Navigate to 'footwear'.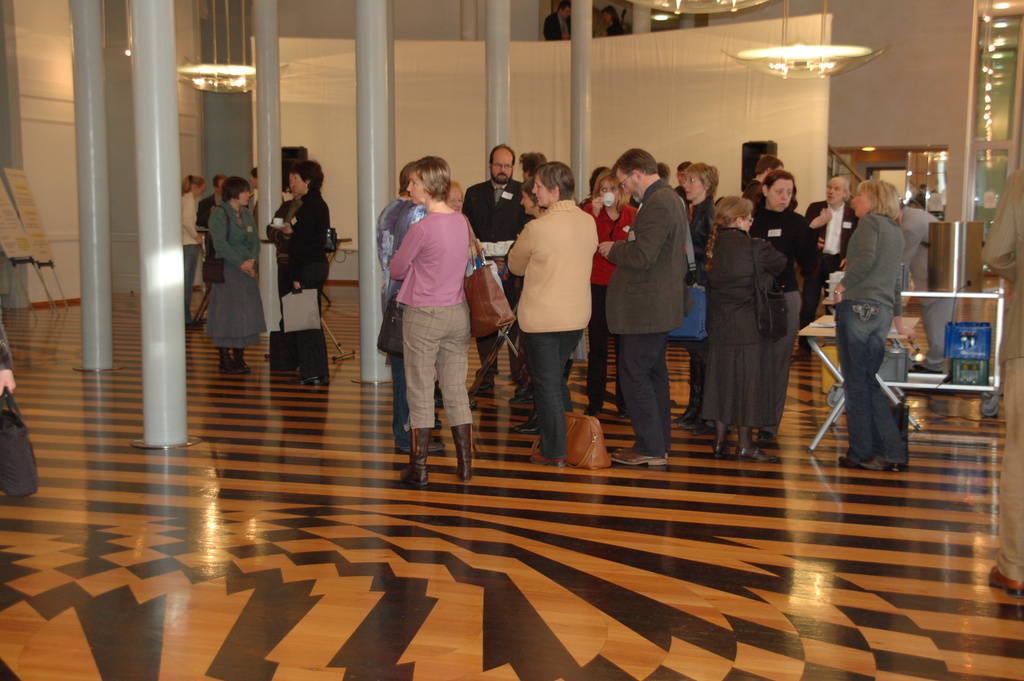
Navigation target: (x1=289, y1=369, x2=322, y2=393).
